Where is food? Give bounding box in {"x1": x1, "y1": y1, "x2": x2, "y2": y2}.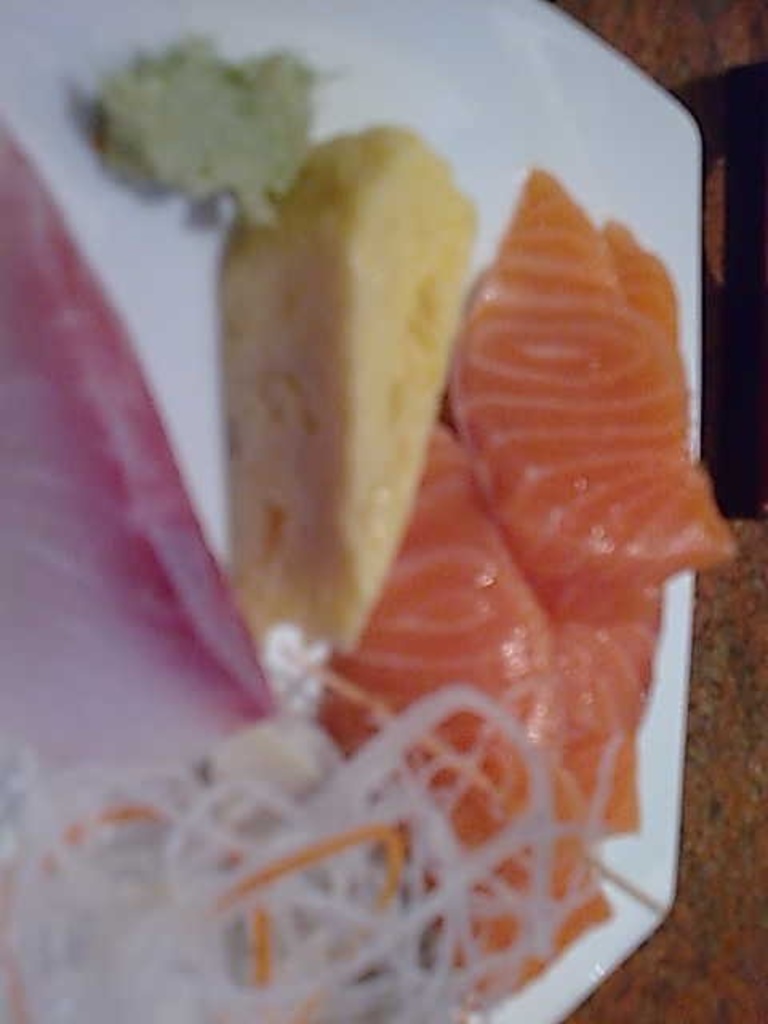
{"x1": 67, "y1": 82, "x2": 744, "y2": 965}.
